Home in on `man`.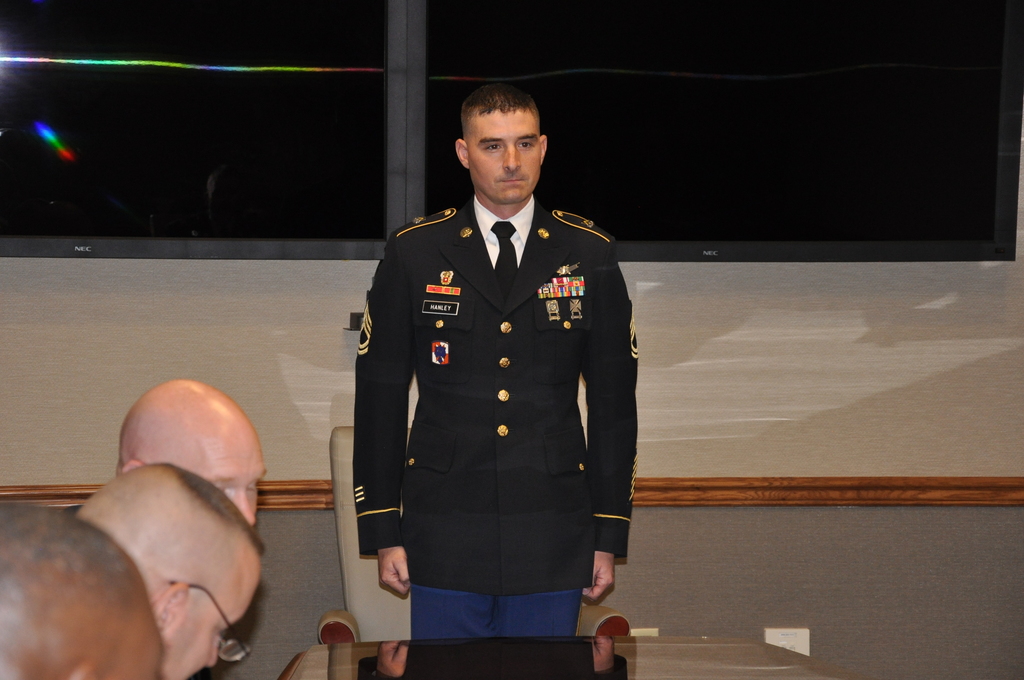
Homed in at [351, 81, 648, 642].
